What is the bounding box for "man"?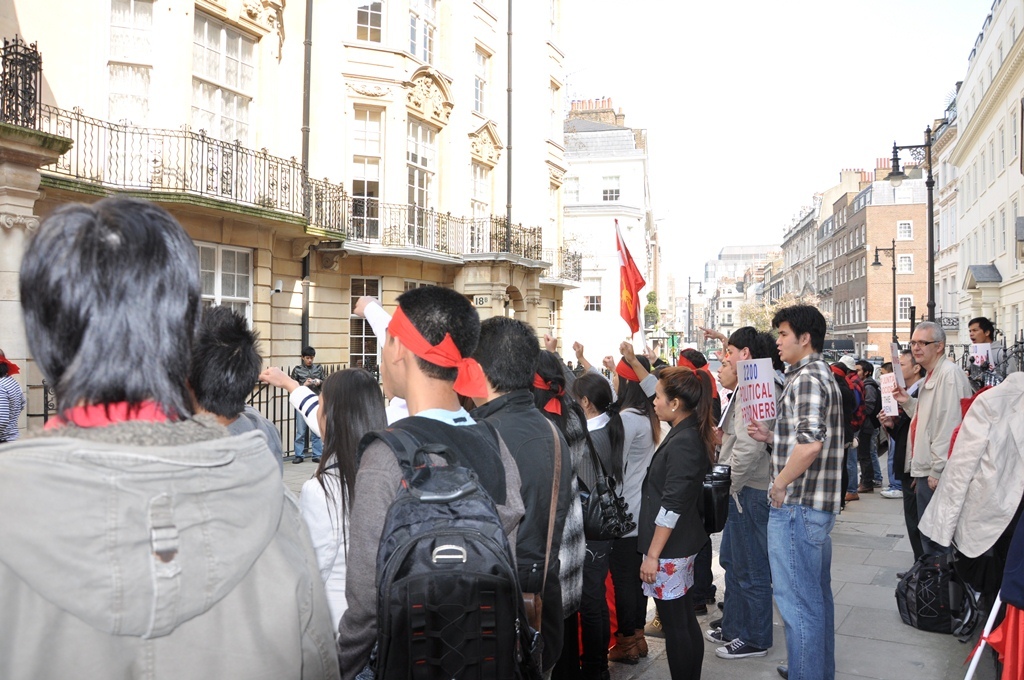
pyautogui.locateOnScreen(469, 314, 570, 679).
